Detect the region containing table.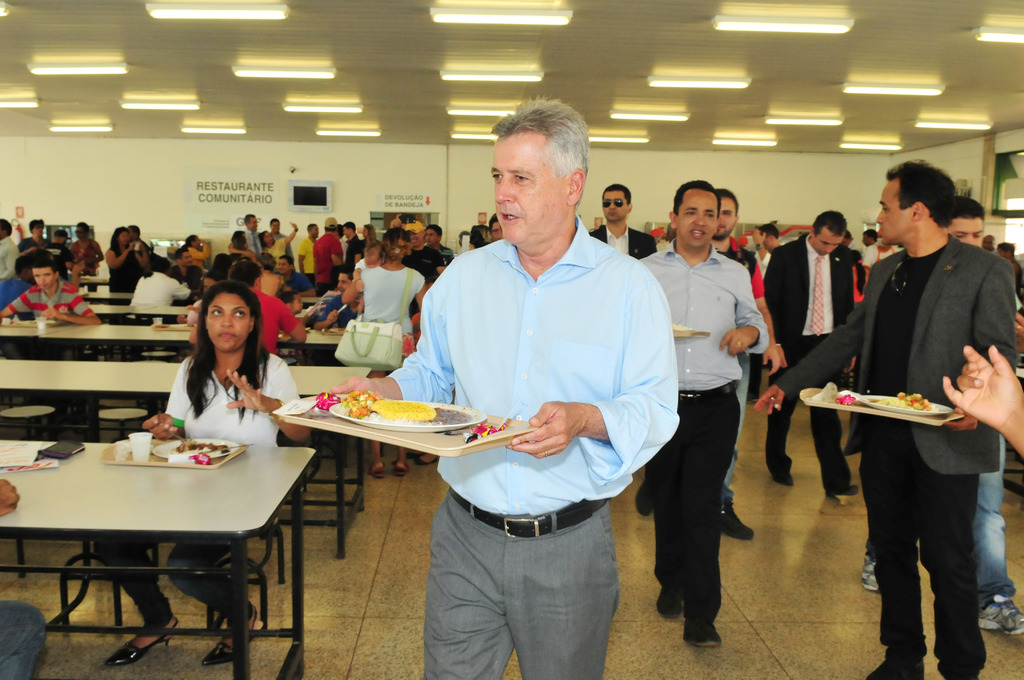
<bbox>2, 324, 345, 348</bbox>.
